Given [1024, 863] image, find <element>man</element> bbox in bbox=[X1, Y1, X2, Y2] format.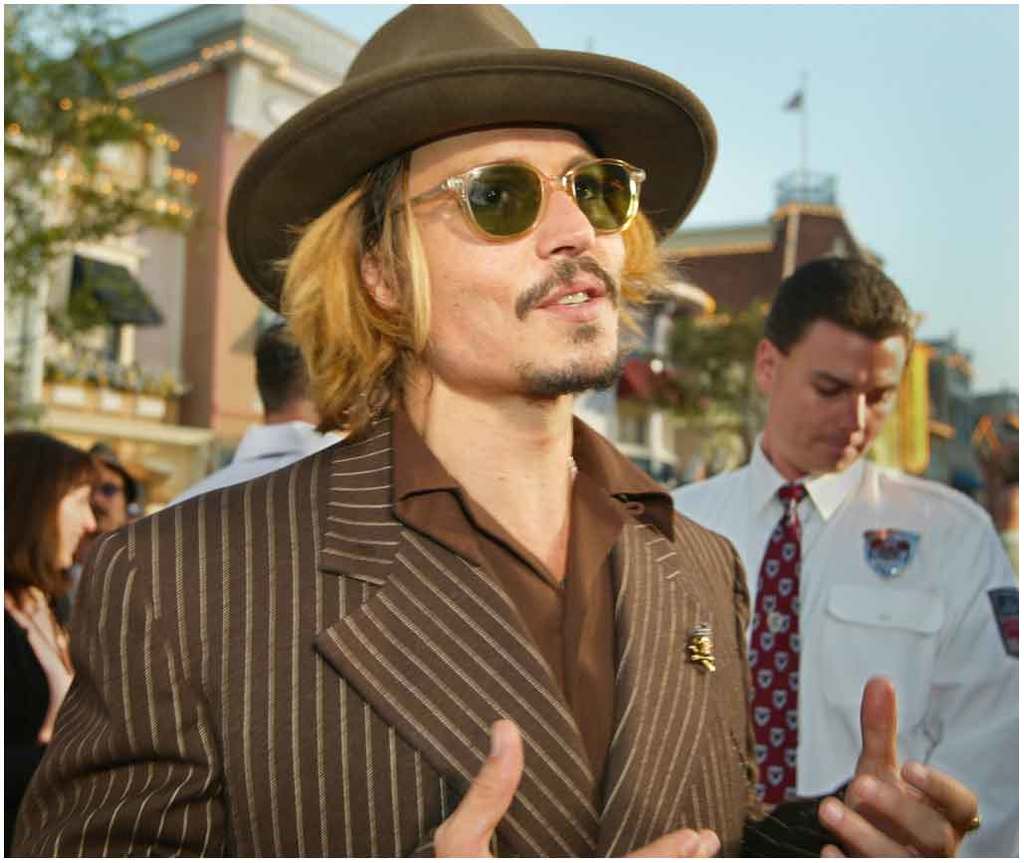
bbox=[163, 324, 351, 510].
